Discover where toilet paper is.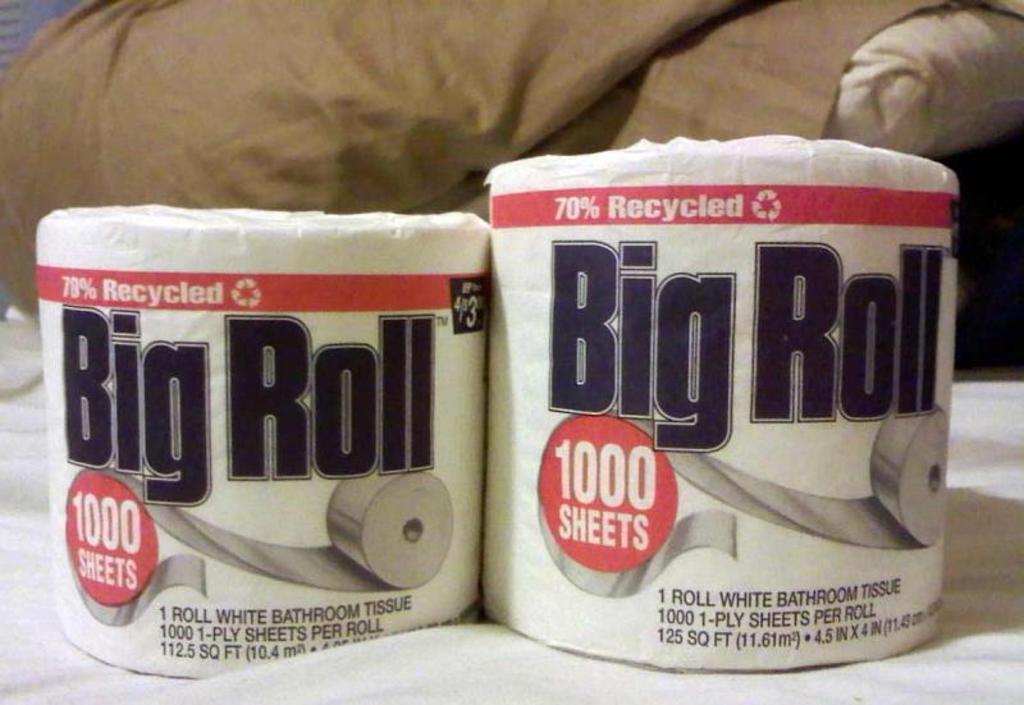
Discovered at detection(36, 206, 484, 679).
